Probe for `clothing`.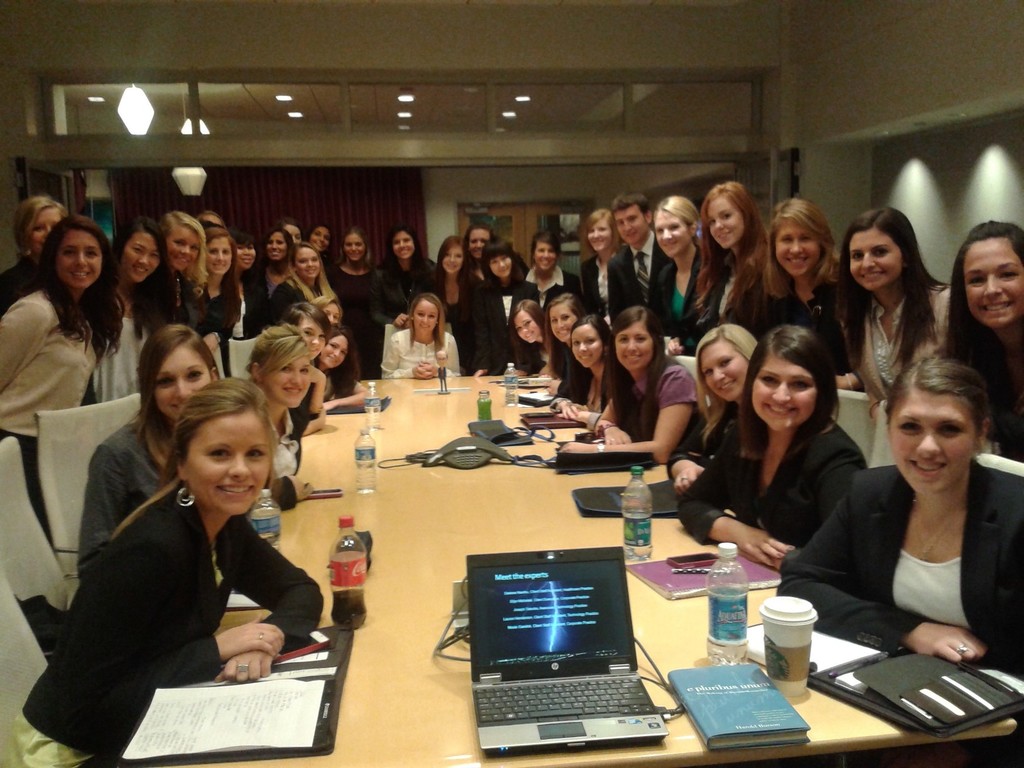
Probe result: [left=769, top=264, right=854, bottom=367].
